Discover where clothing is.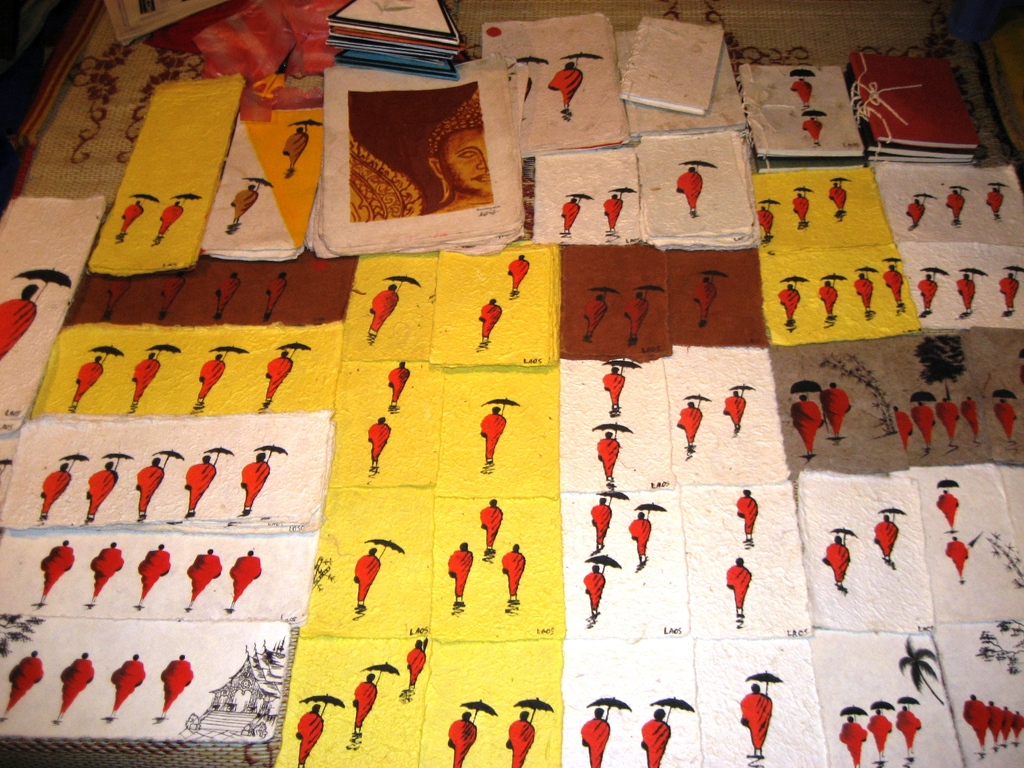
Discovered at 84 465 124 527.
